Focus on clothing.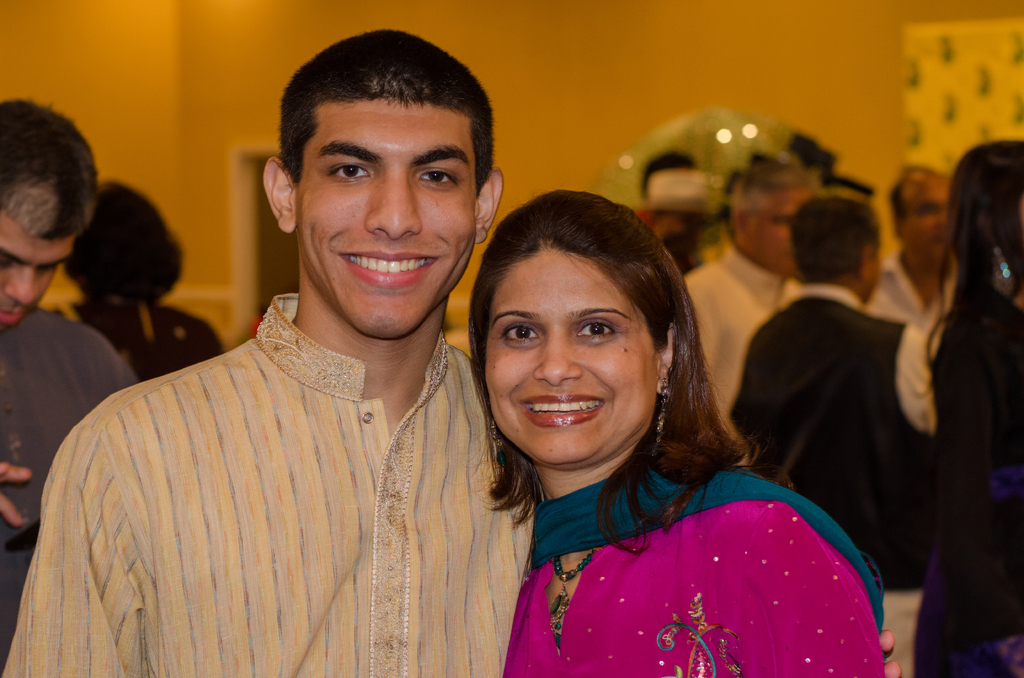
Focused at region(493, 433, 882, 675).
